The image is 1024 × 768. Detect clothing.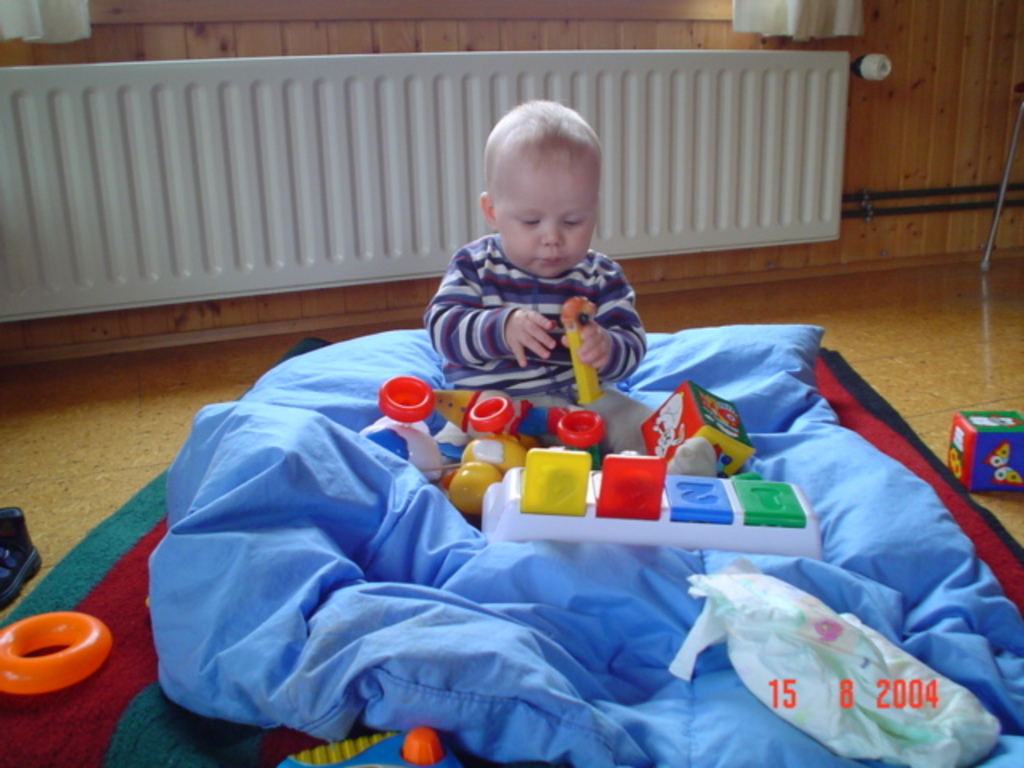
Detection: [421, 234, 645, 392].
